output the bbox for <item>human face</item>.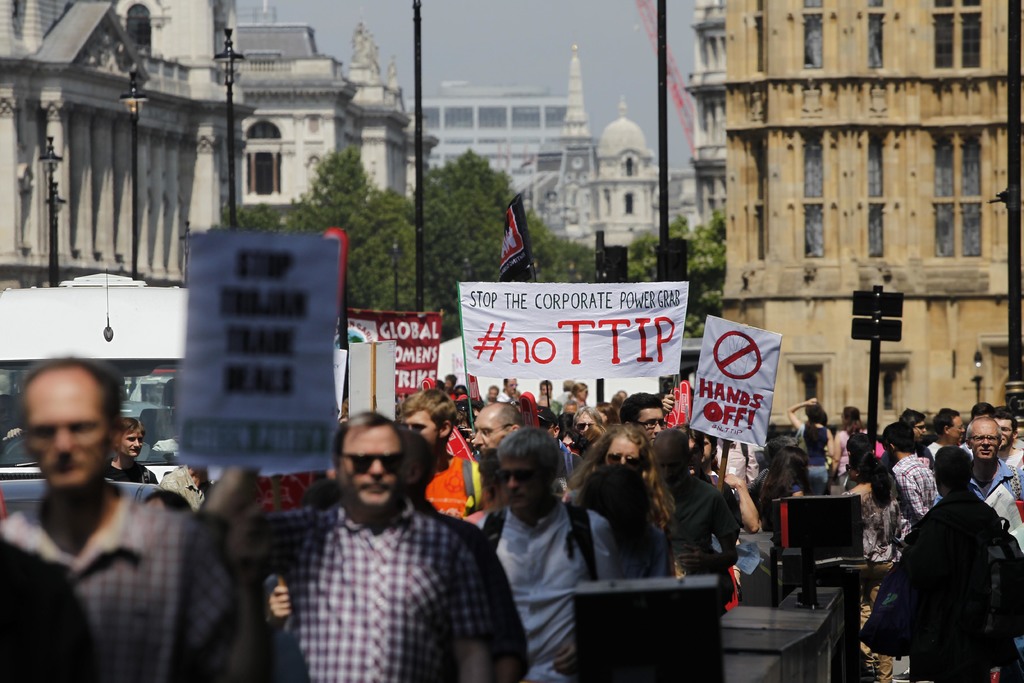
region(606, 437, 641, 473).
